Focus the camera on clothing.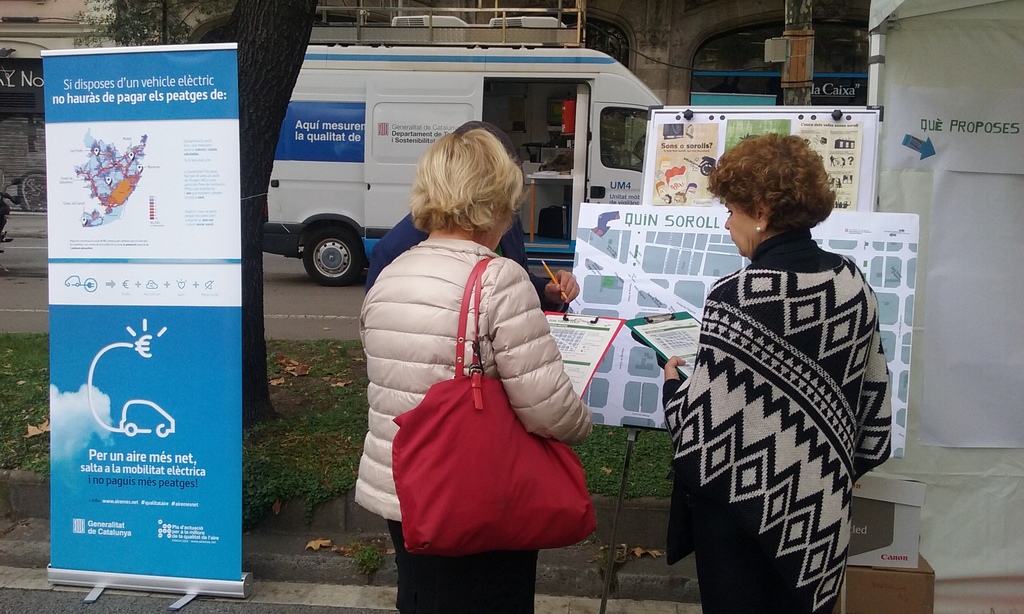
Focus region: 660,228,890,613.
